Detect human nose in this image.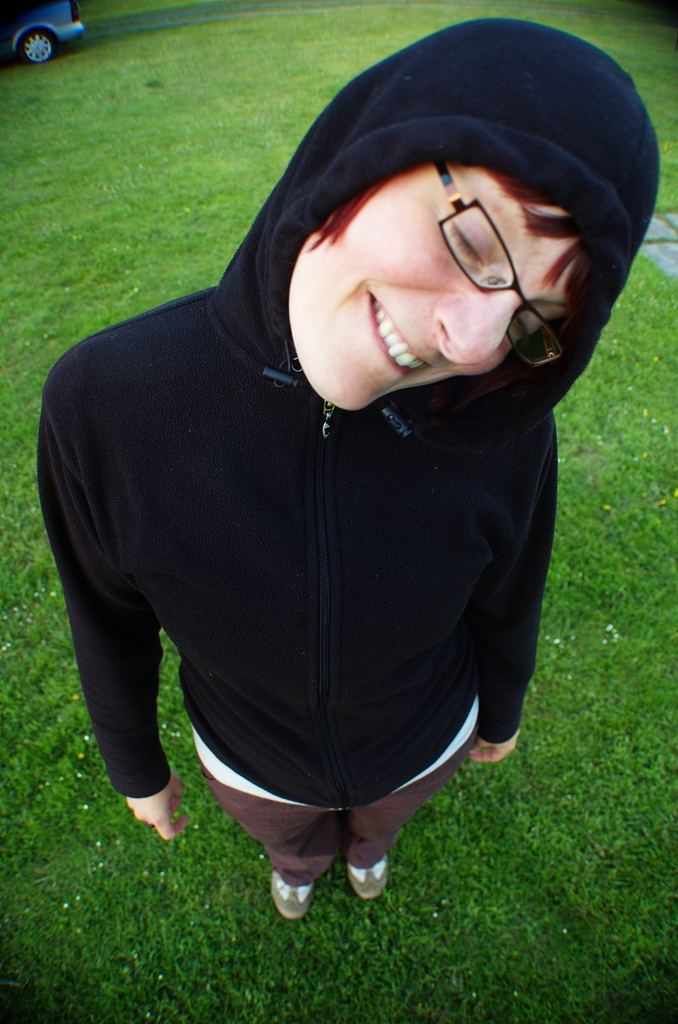
Detection: 433,287,520,363.
